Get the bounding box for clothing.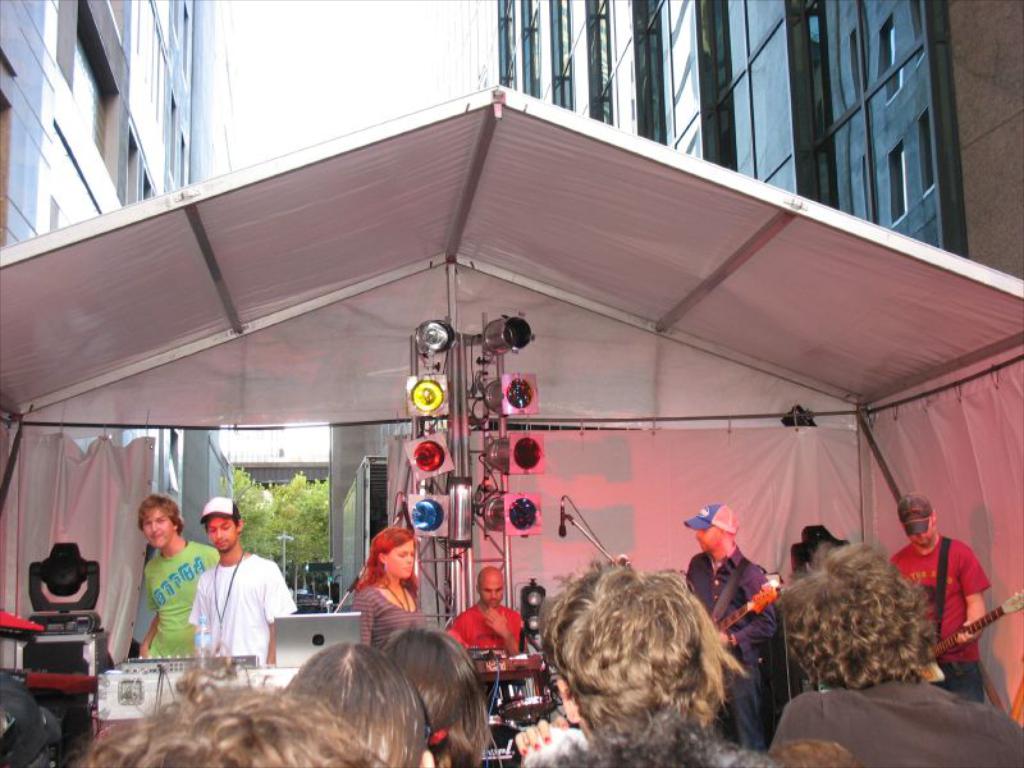
l=769, t=676, r=1023, b=767.
